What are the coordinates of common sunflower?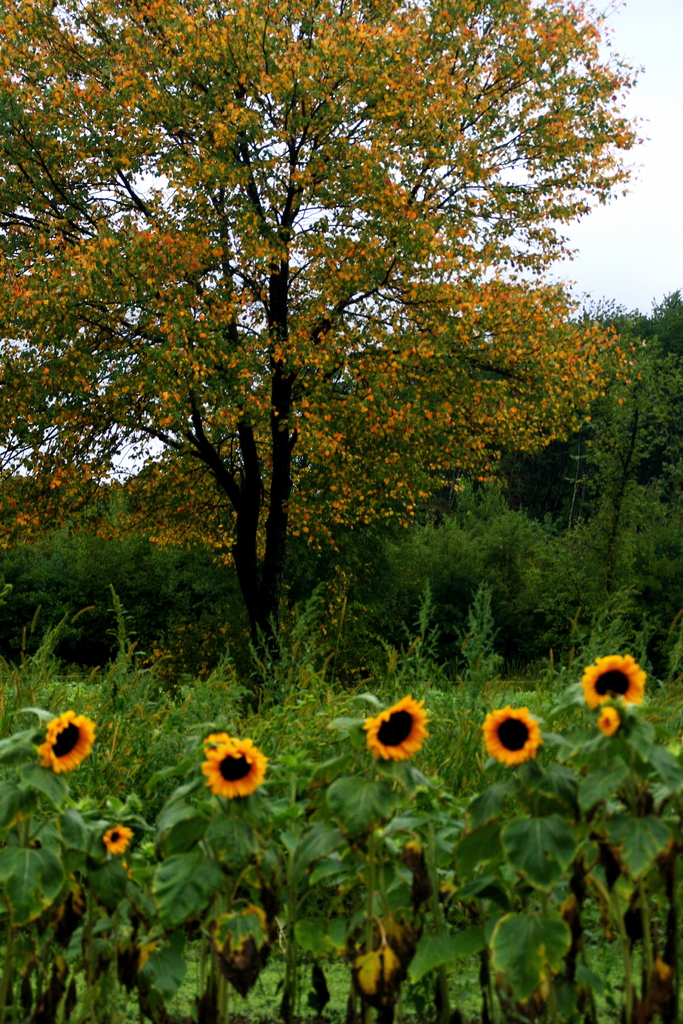
bbox=[39, 706, 103, 774].
